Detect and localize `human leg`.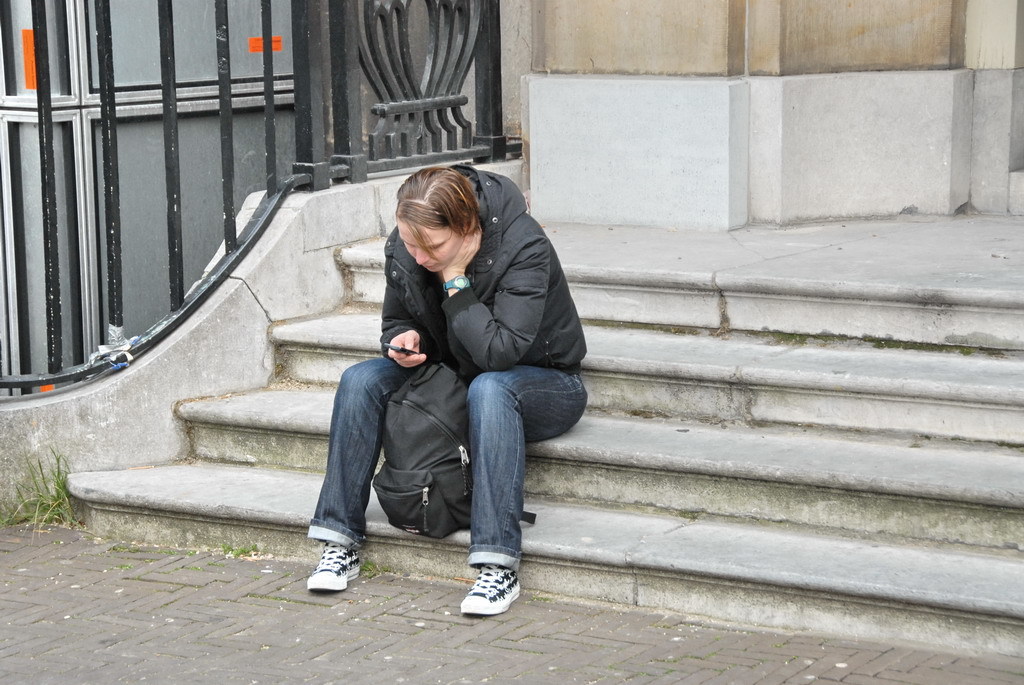
Localized at <bbox>301, 356, 421, 592</bbox>.
